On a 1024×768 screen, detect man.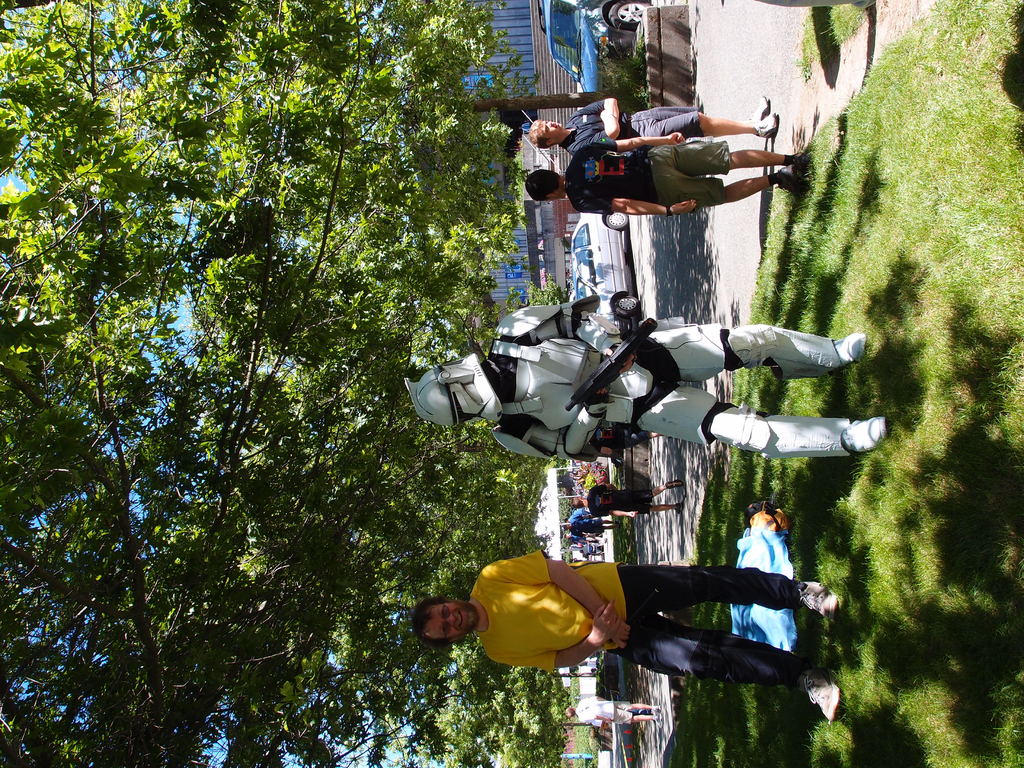
region(529, 99, 779, 155).
